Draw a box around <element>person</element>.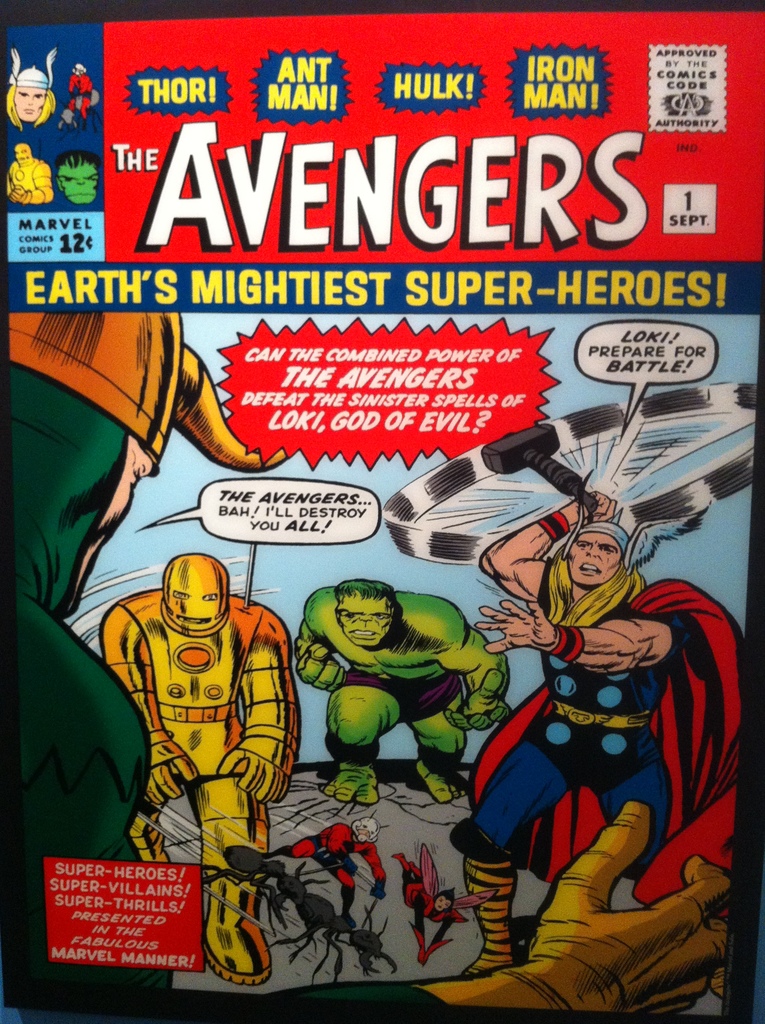
box=[293, 577, 511, 803].
